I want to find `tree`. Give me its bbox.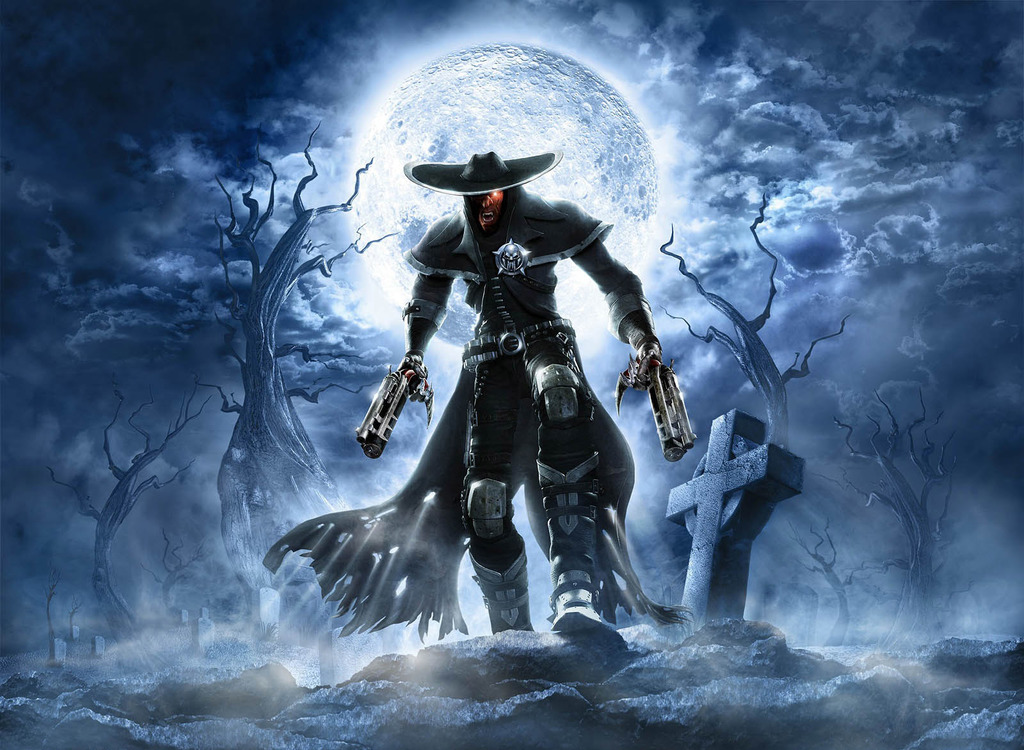
locate(204, 124, 392, 631).
